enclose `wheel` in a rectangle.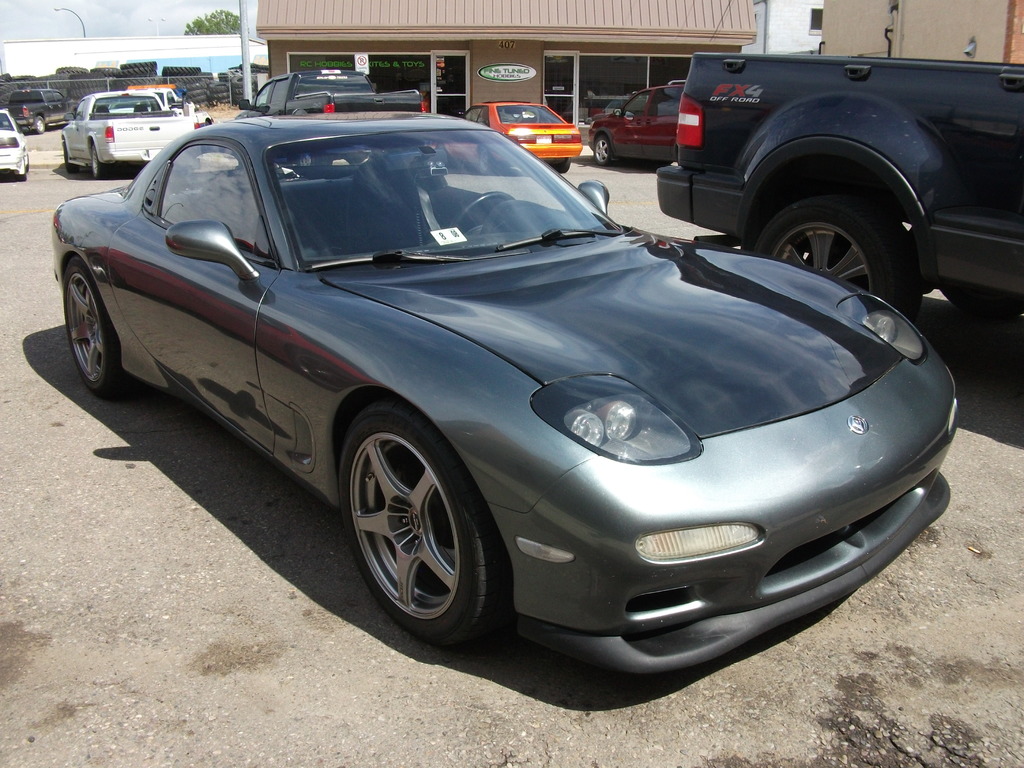
(x1=298, y1=151, x2=332, y2=166).
